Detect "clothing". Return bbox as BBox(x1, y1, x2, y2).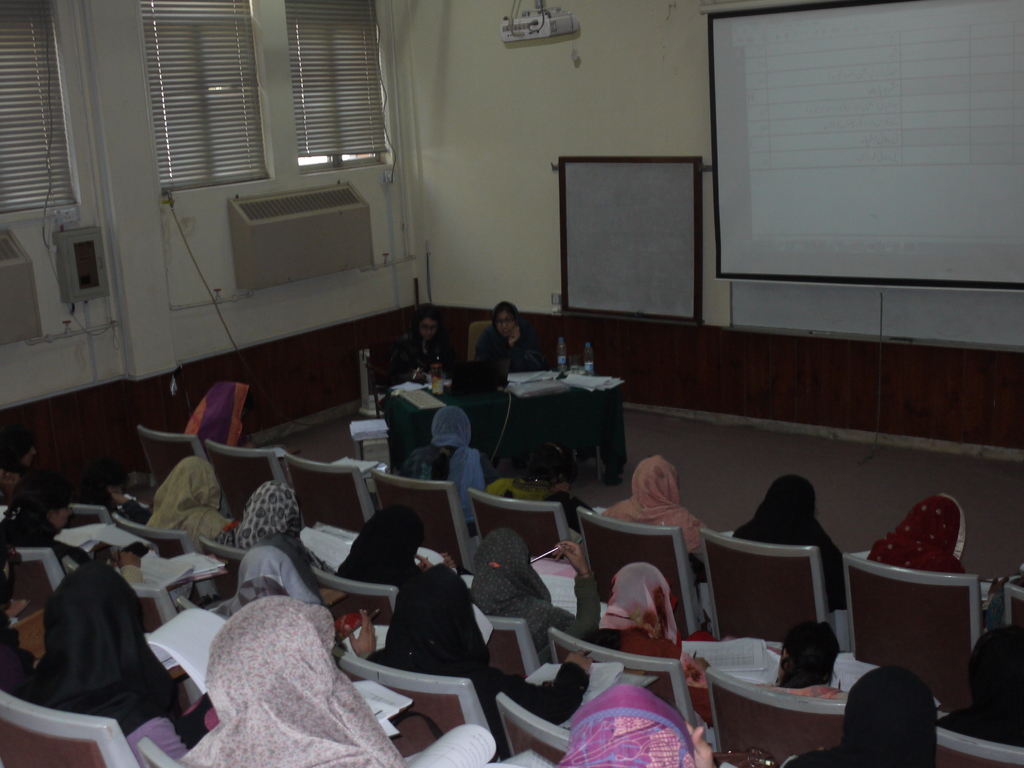
BBox(181, 375, 250, 451).
